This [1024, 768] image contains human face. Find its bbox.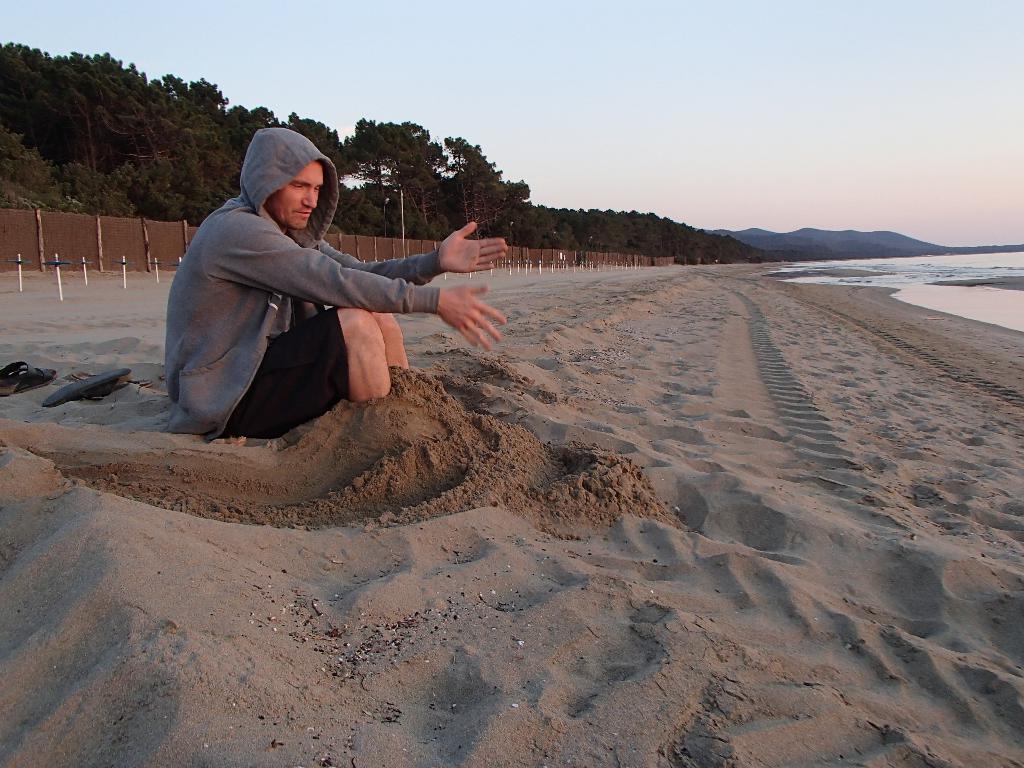
269, 163, 322, 228.
